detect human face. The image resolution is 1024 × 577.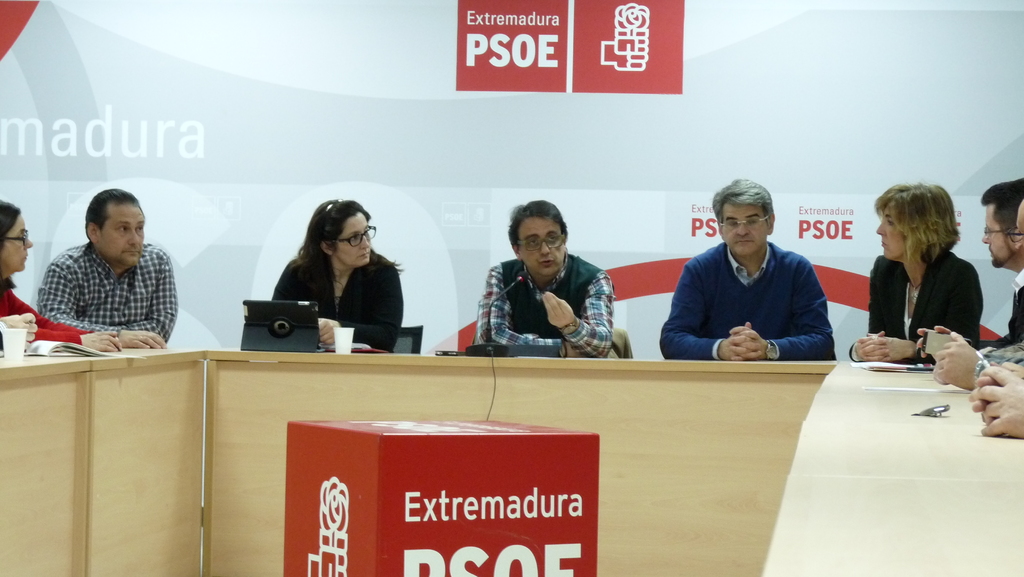
x1=519, y1=217, x2=566, y2=277.
